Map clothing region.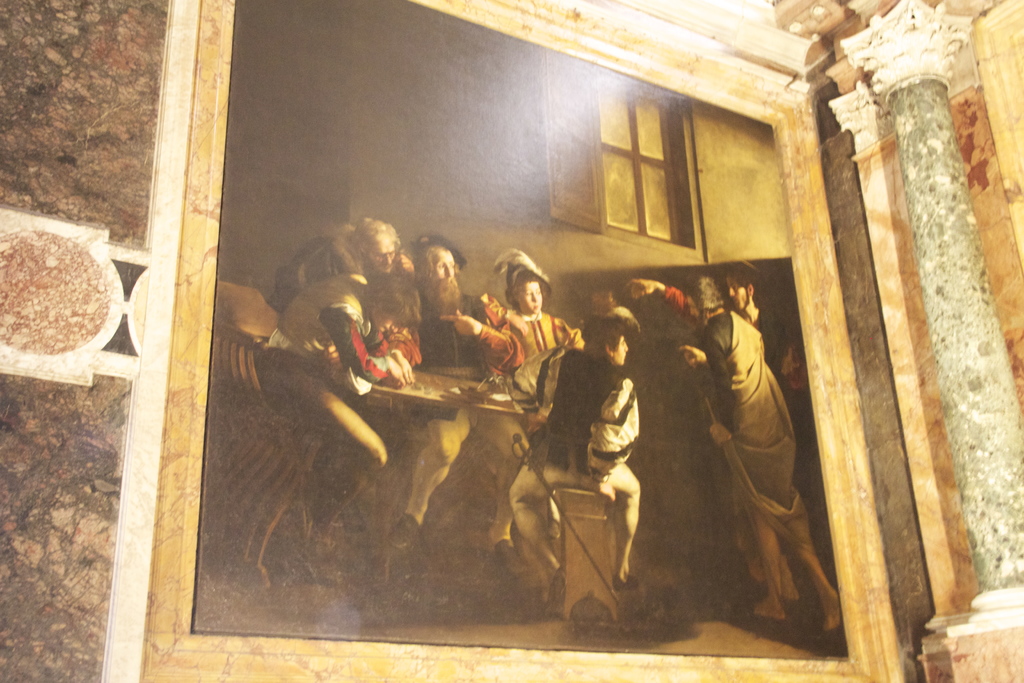
Mapped to box=[260, 261, 408, 543].
